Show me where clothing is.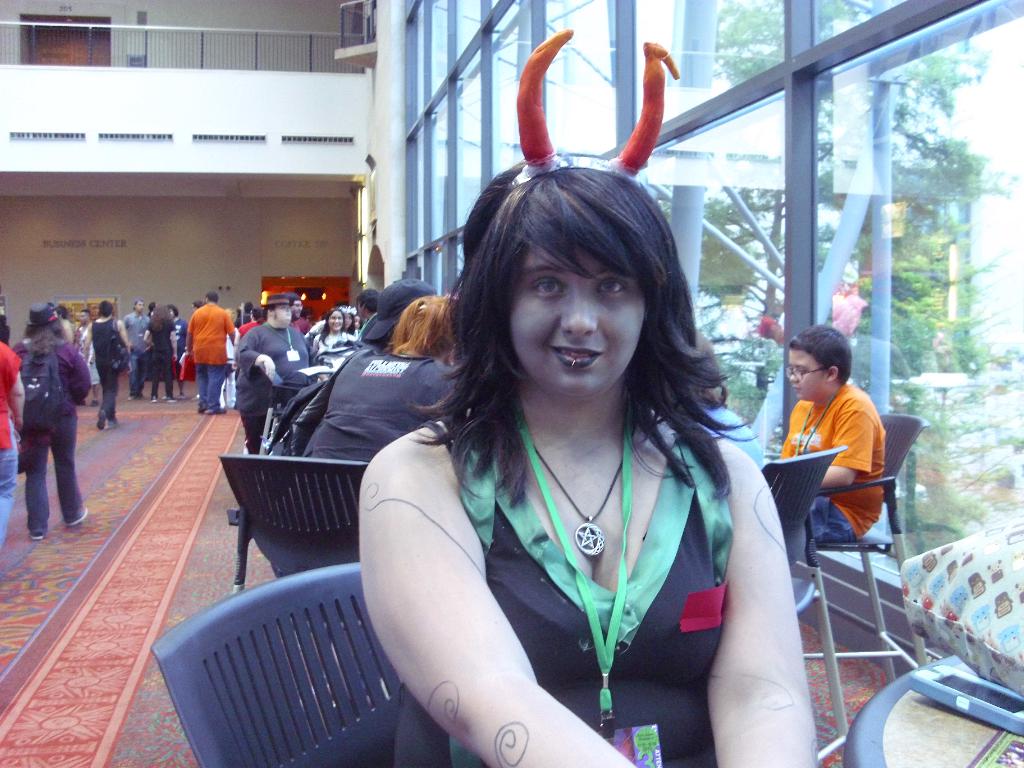
clothing is at pyautogui.locateOnScreen(784, 383, 882, 543).
